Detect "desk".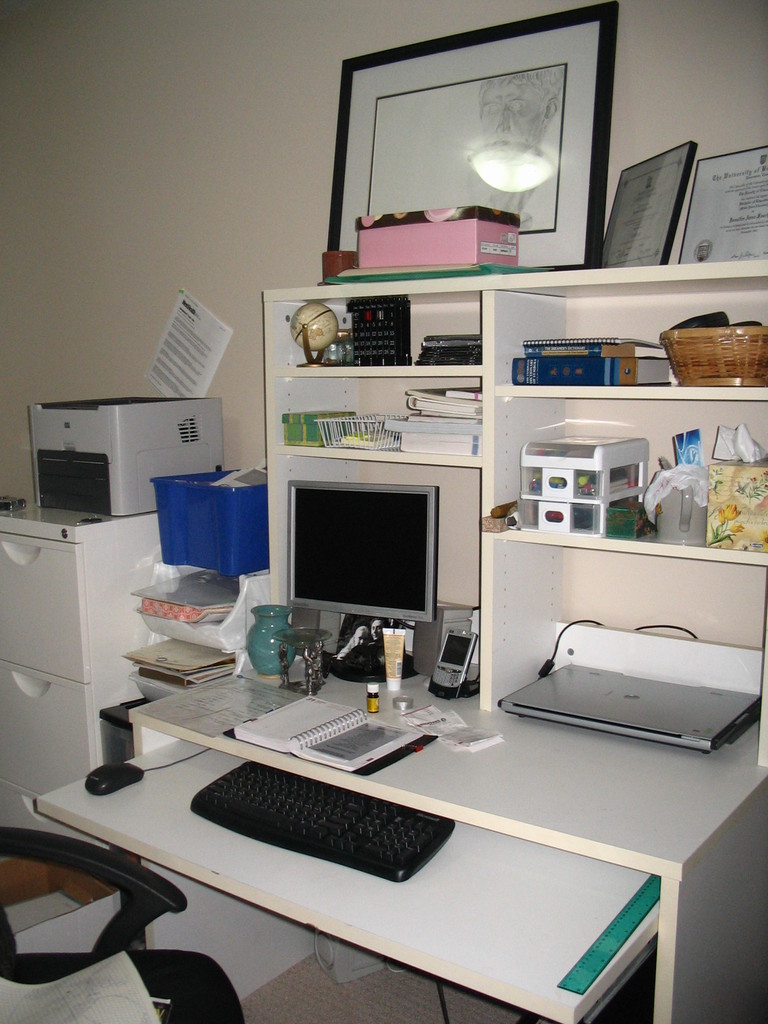
Detected at left=0, top=496, right=161, bottom=843.
